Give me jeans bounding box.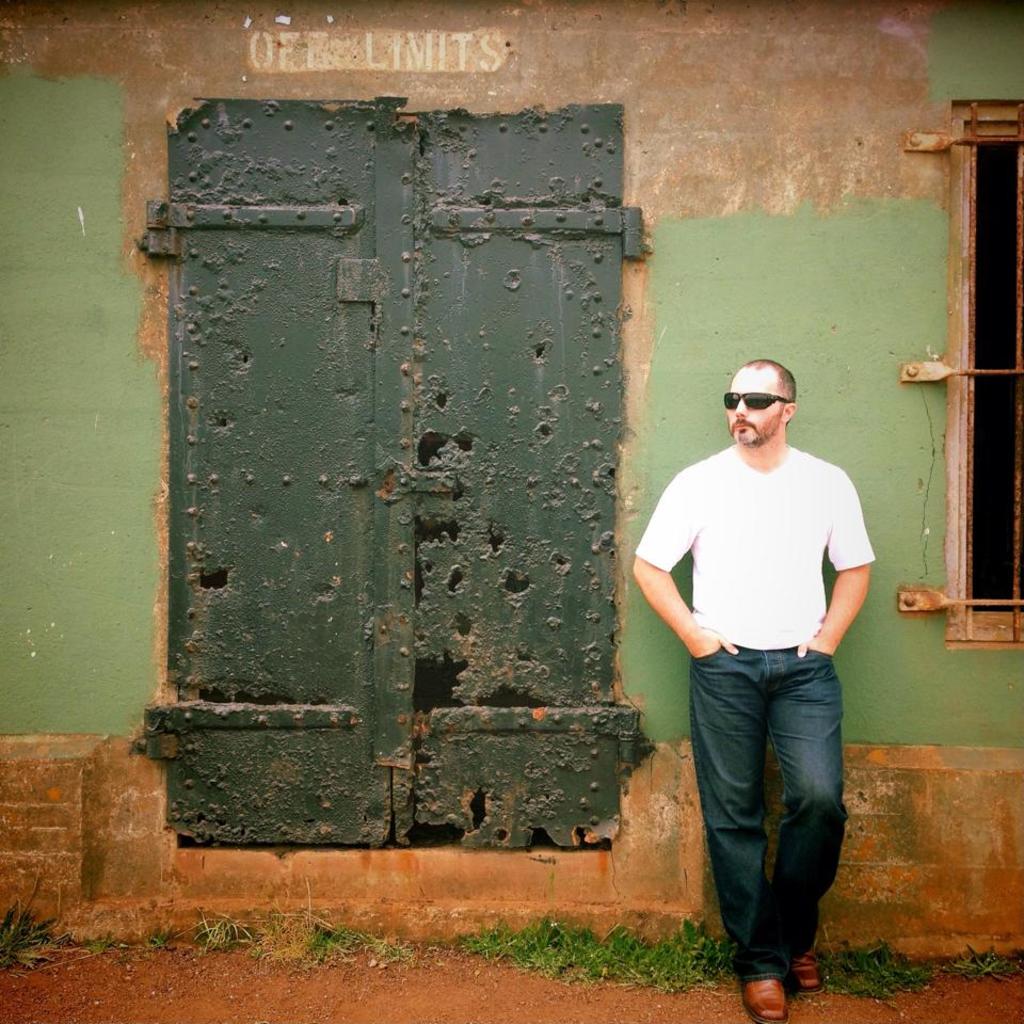
{"x1": 686, "y1": 656, "x2": 854, "y2": 987}.
